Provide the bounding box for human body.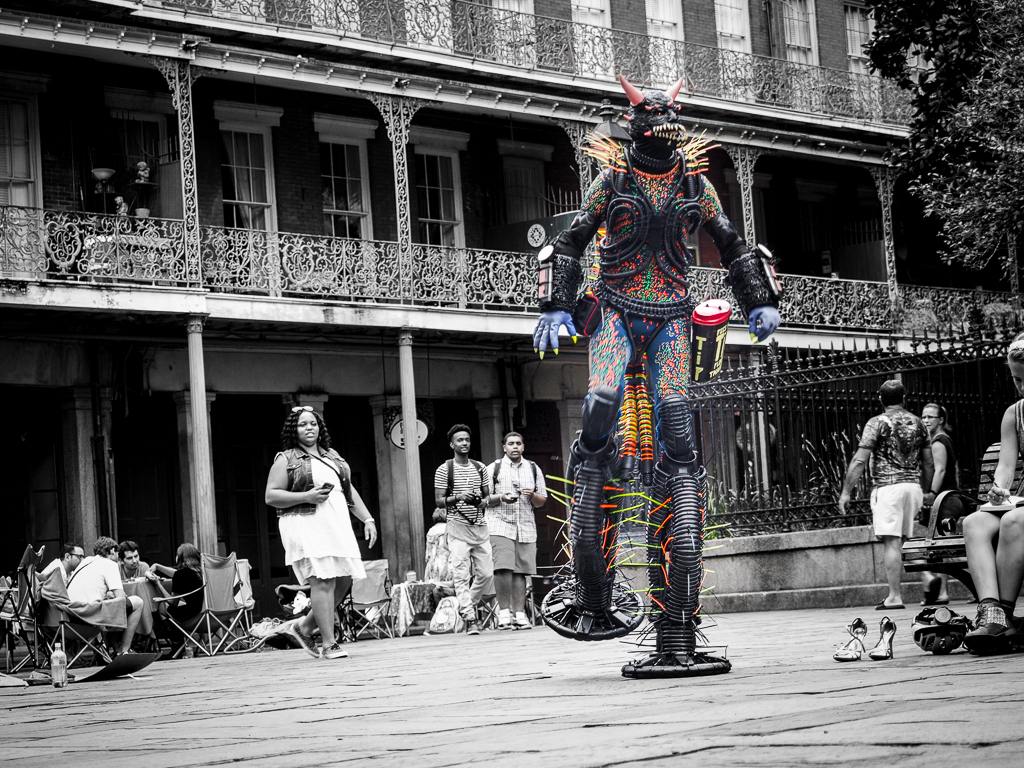
x1=486 y1=429 x2=556 y2=629.
